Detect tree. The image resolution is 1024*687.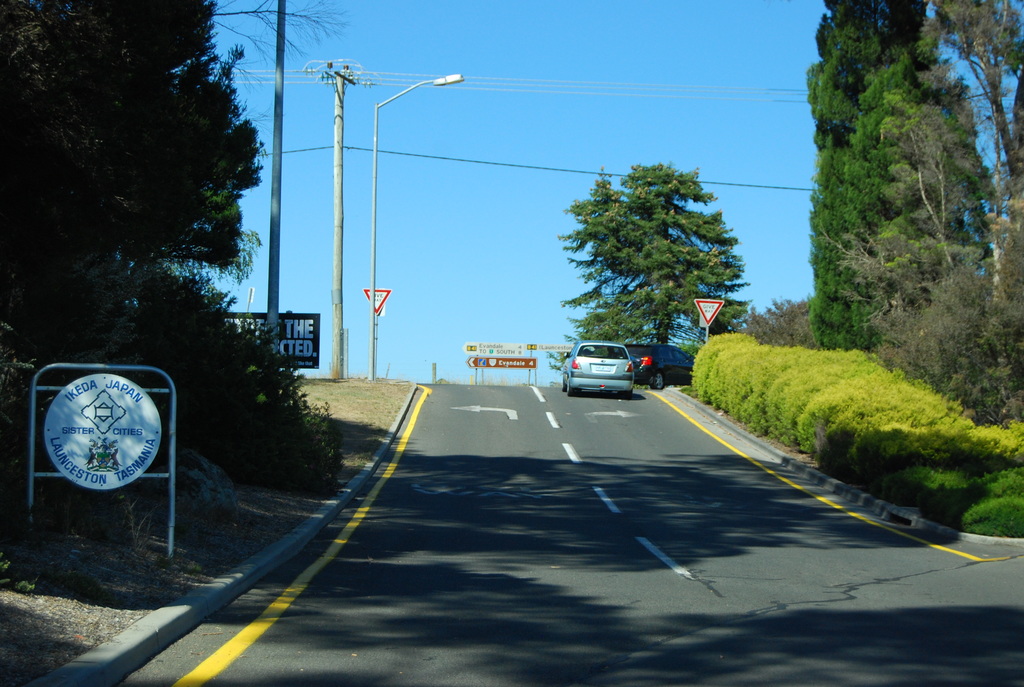
box=[806, 0, 1023, 438].
